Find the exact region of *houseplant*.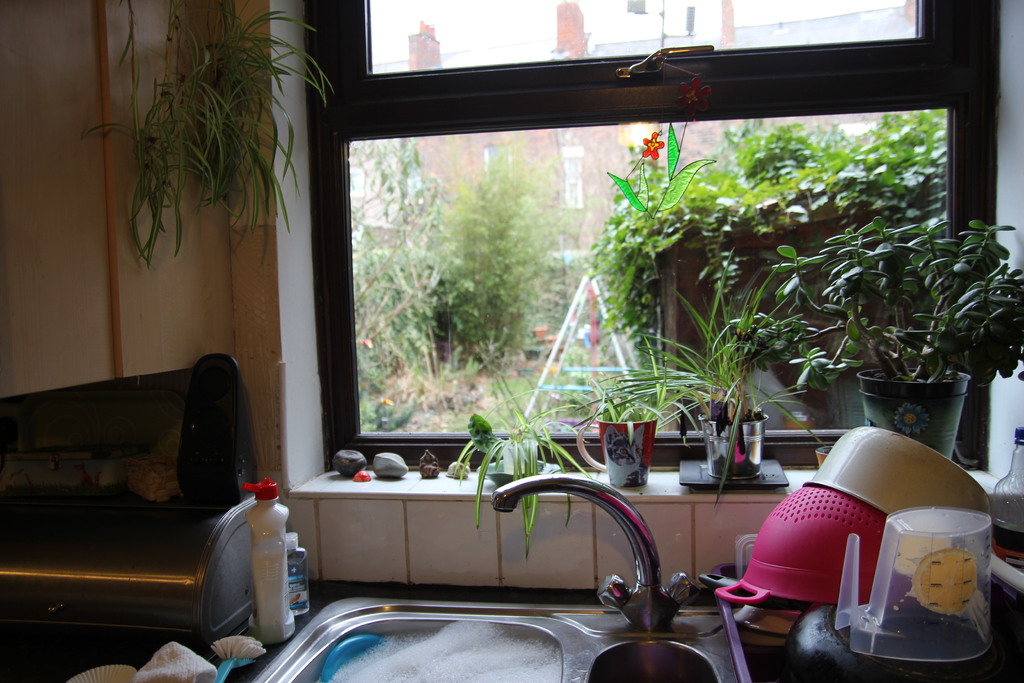
Exact region: bbox=[452, 424, 600, 561].
